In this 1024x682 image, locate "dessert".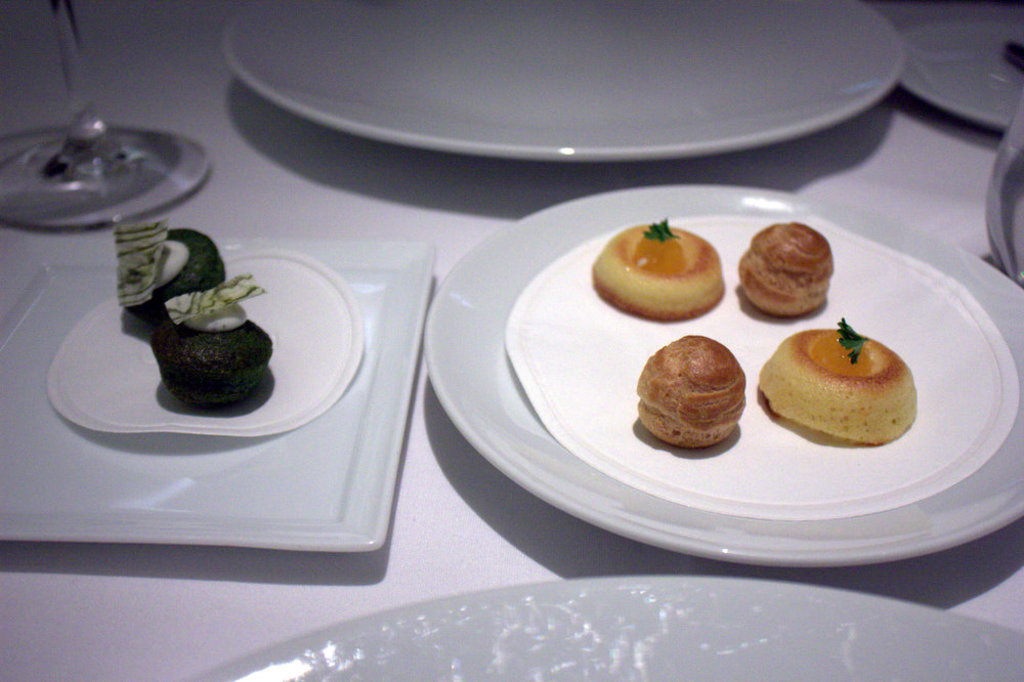
Bounding box: bbox=(153, 280, 275, 403).
